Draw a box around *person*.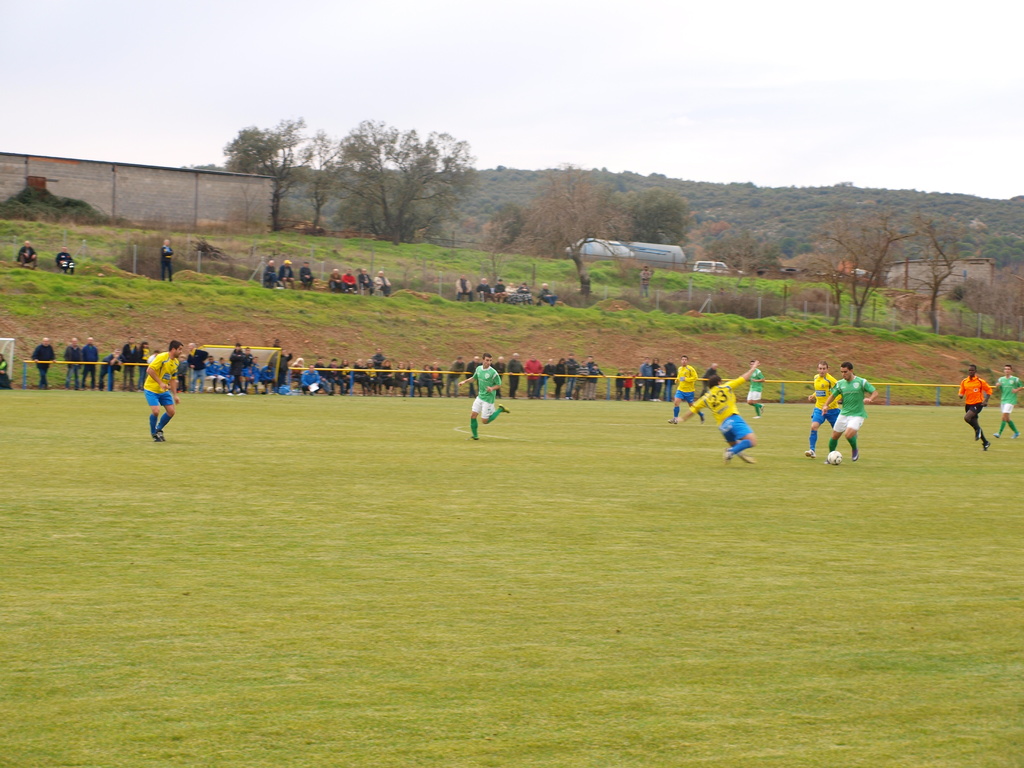
(638,264,655,300).
